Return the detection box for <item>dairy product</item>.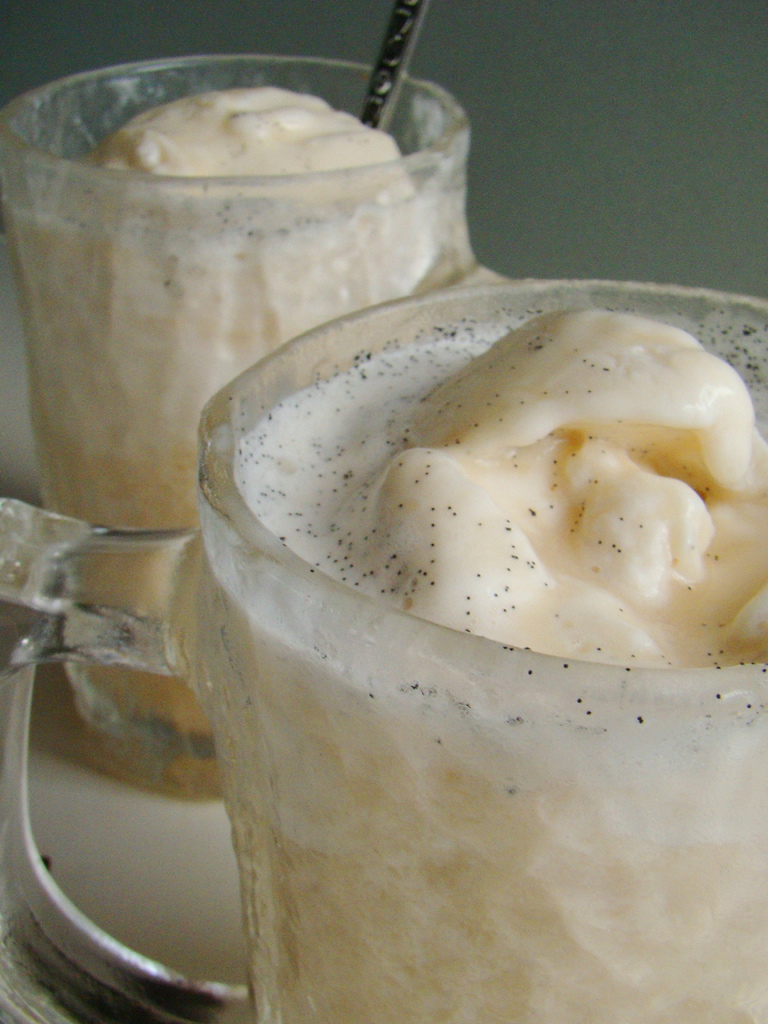
38, 99, 427, 794.
